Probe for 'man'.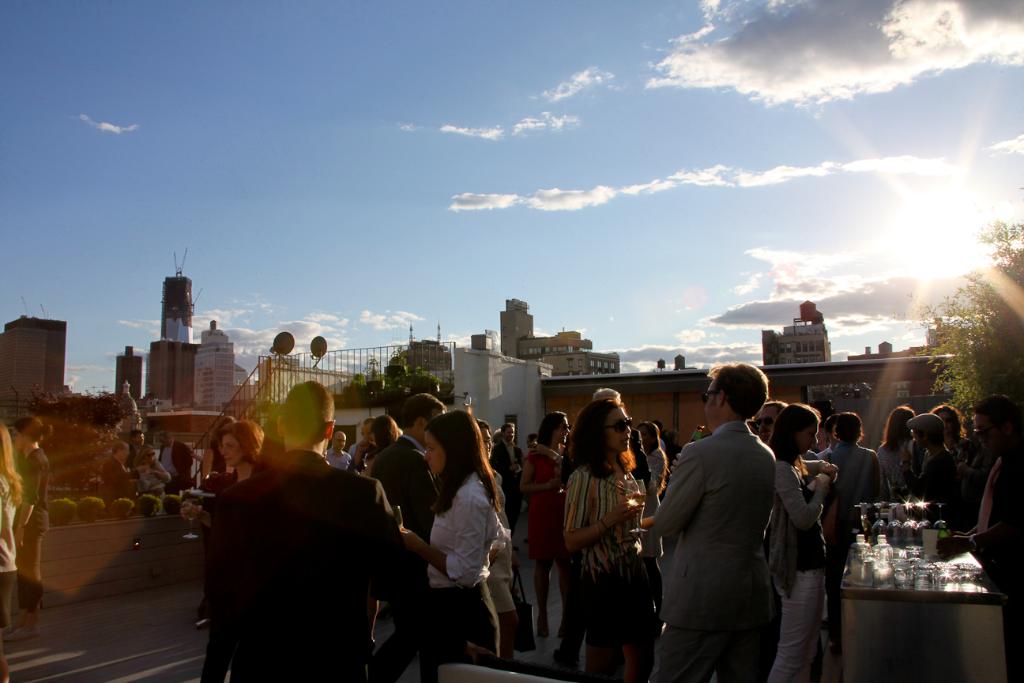
Probe result: (left=588, top=384, right=650, bottom=473).
